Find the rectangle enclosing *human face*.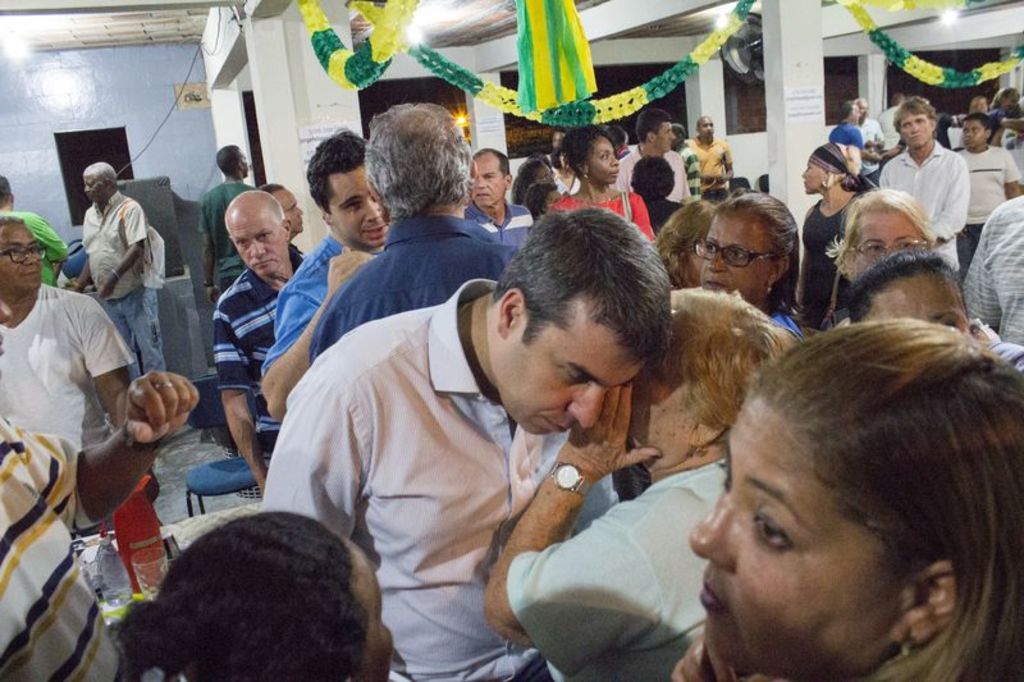
rect(344, 541, 403, 681).
